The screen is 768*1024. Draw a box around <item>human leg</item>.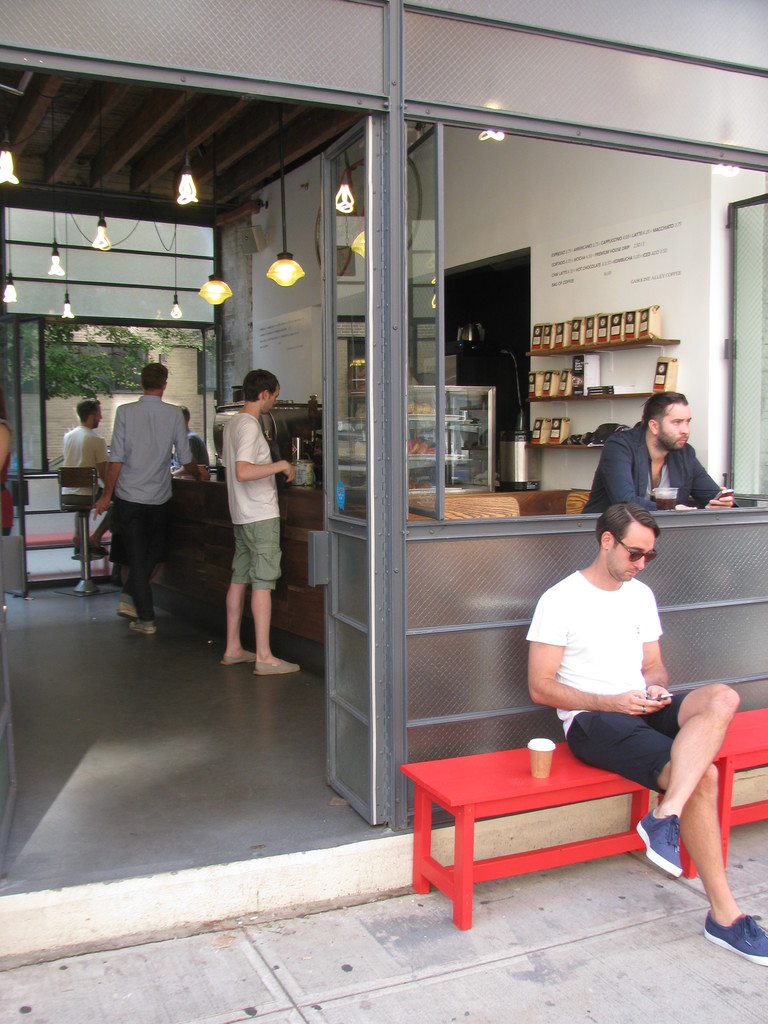
{"x1": 240, "y1": 511, "x2": 300, "y2": 678}.
